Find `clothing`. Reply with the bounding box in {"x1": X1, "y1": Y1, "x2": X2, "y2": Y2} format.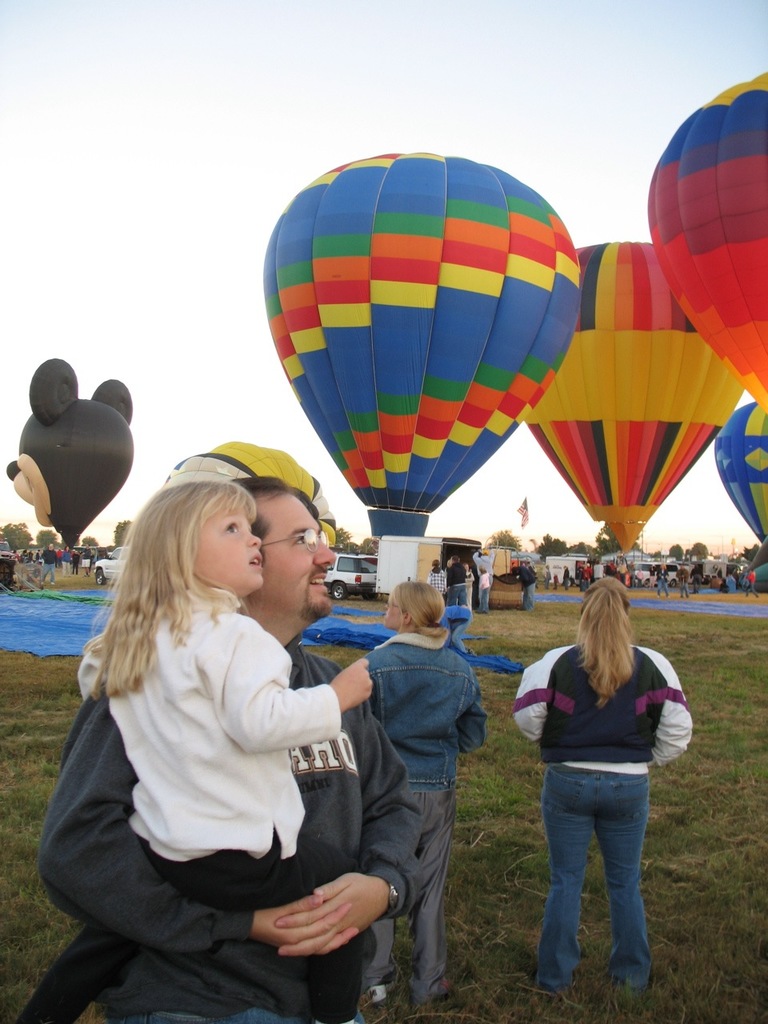
{"x1": 454, "y1": 558, "x2": 470, "y2": 609}.
